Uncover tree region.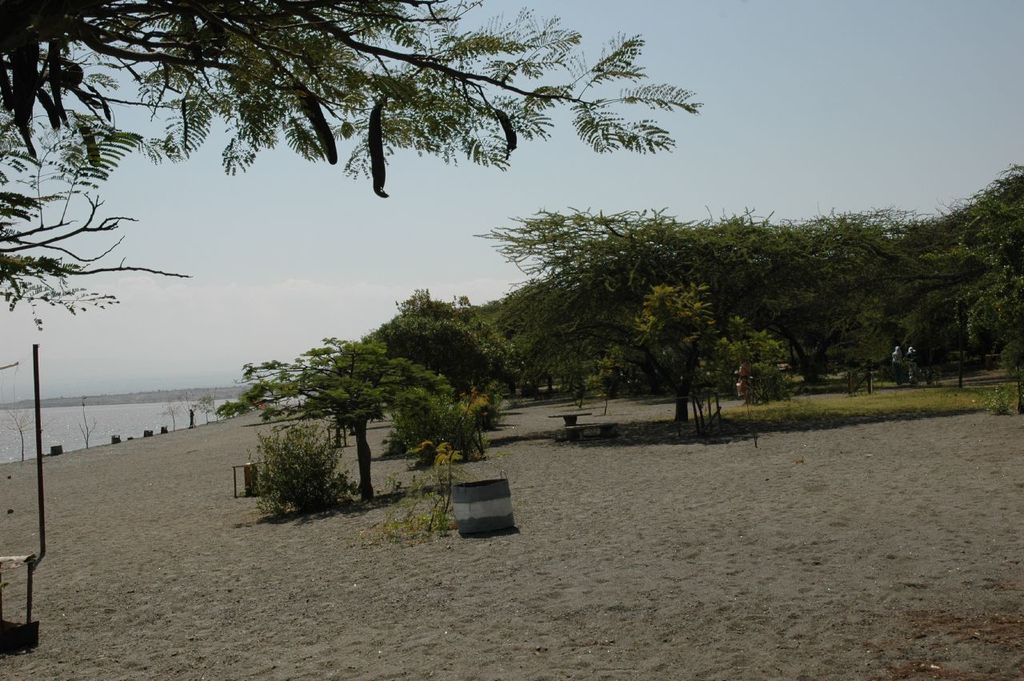
Uncovered: bbox(208, 330, 443, 499).
